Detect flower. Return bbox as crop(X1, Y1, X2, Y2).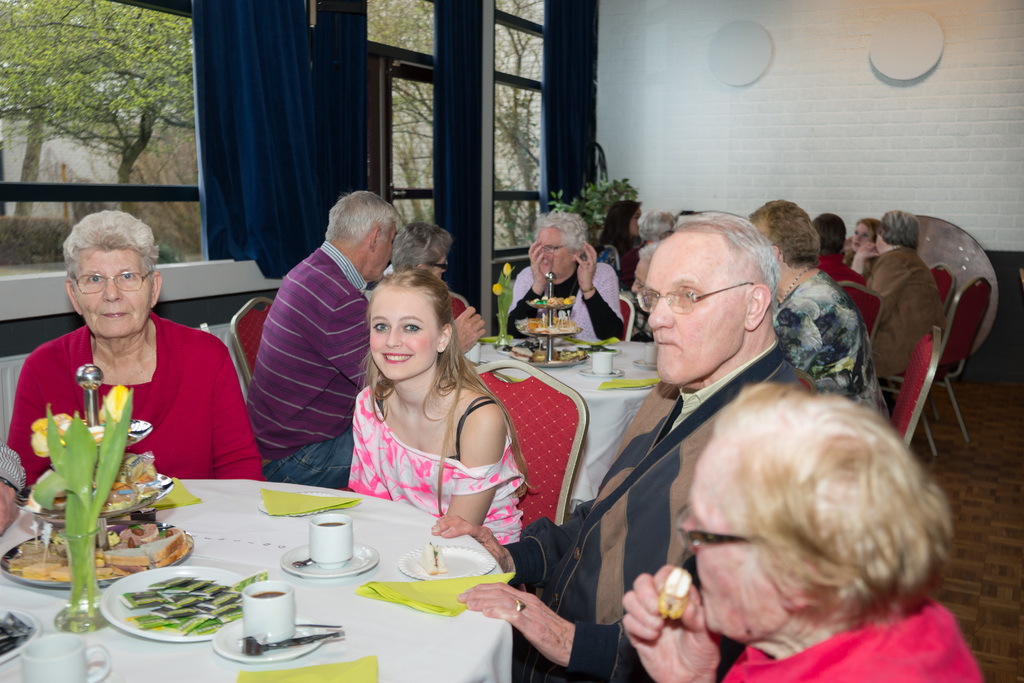
crop(99, 380, 126, 414).
